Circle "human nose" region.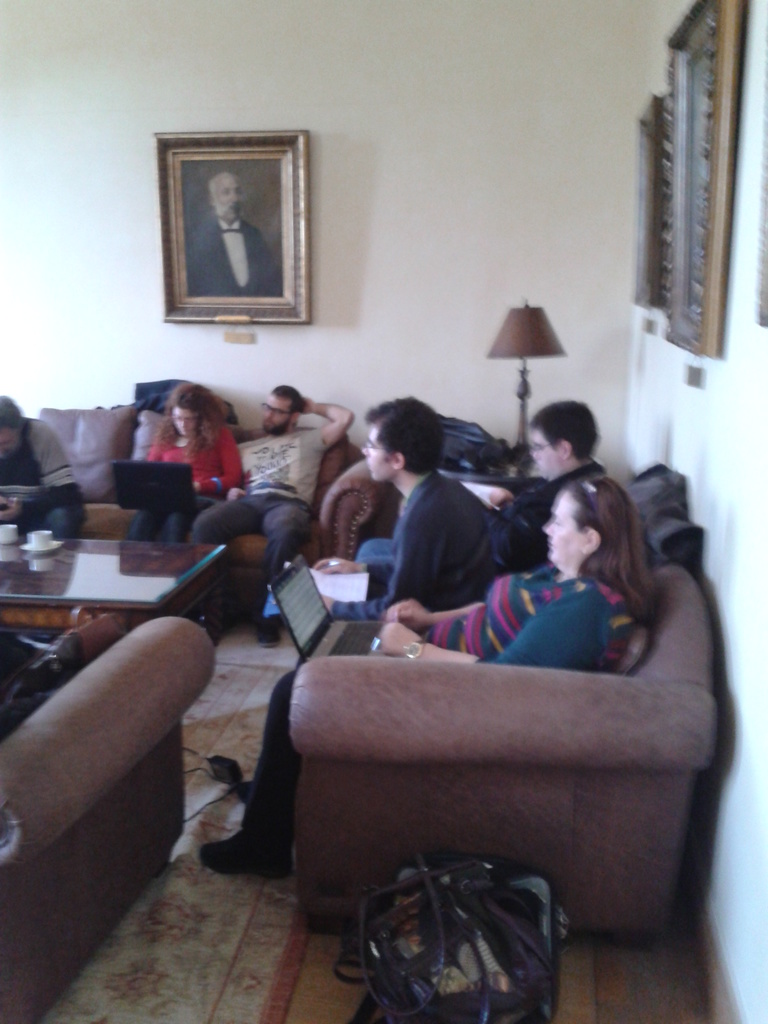
Region: (229,194,238,206).
